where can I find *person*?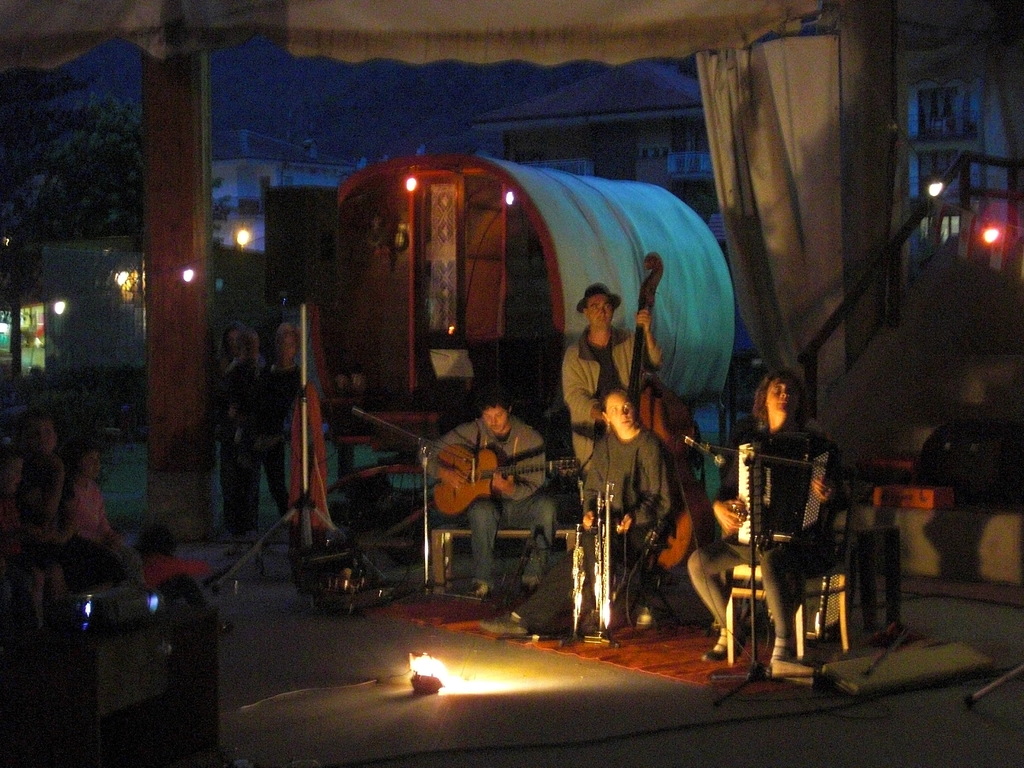
You can find it at {"left": 682, "top": 356, "right": 826, "bottom": 668}.
